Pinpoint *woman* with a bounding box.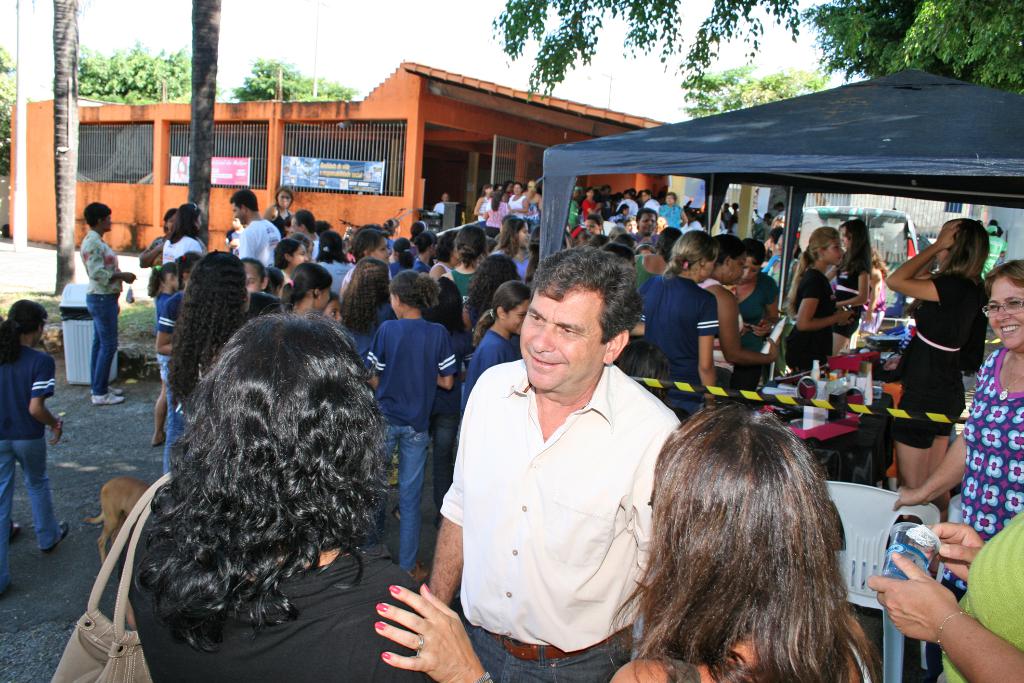
pyautogui.locateOnScreen(262, 177, 294, 230).
